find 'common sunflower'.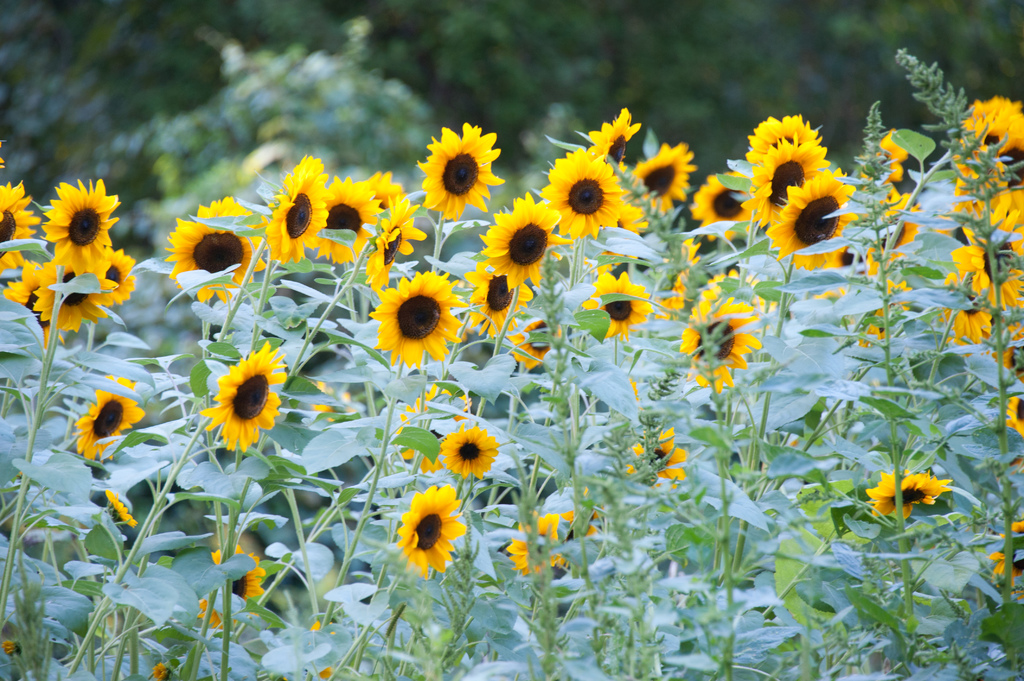
[left=367, top=193, right=420, bottom=294].
